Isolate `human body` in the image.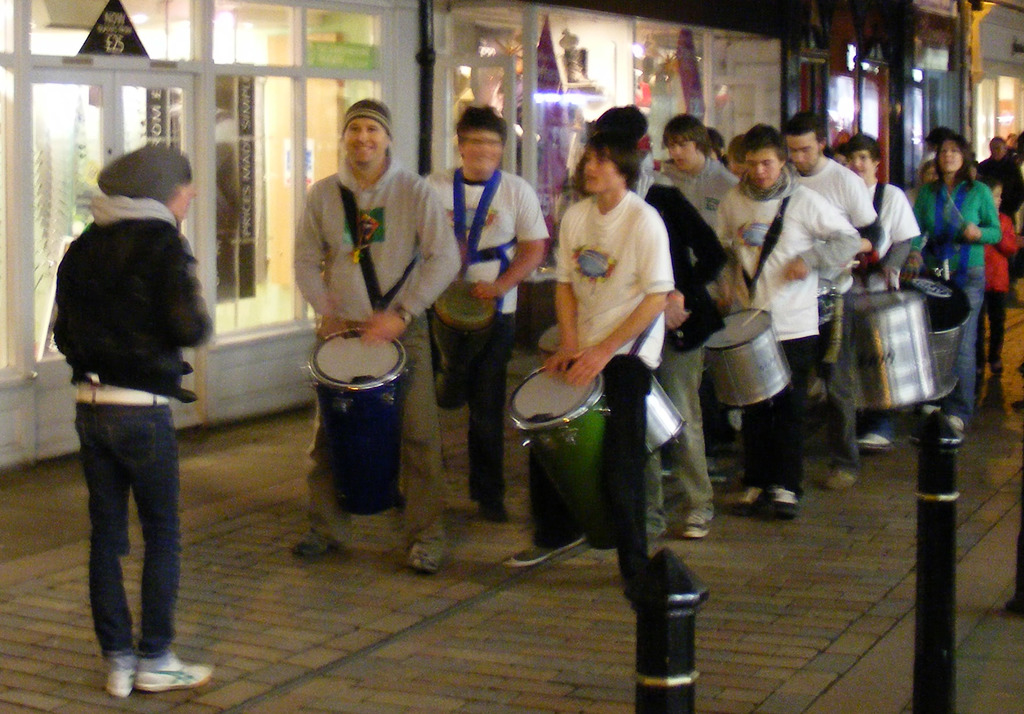
Isolated region: x1=643 y1=113 x2=729 y2=539.
